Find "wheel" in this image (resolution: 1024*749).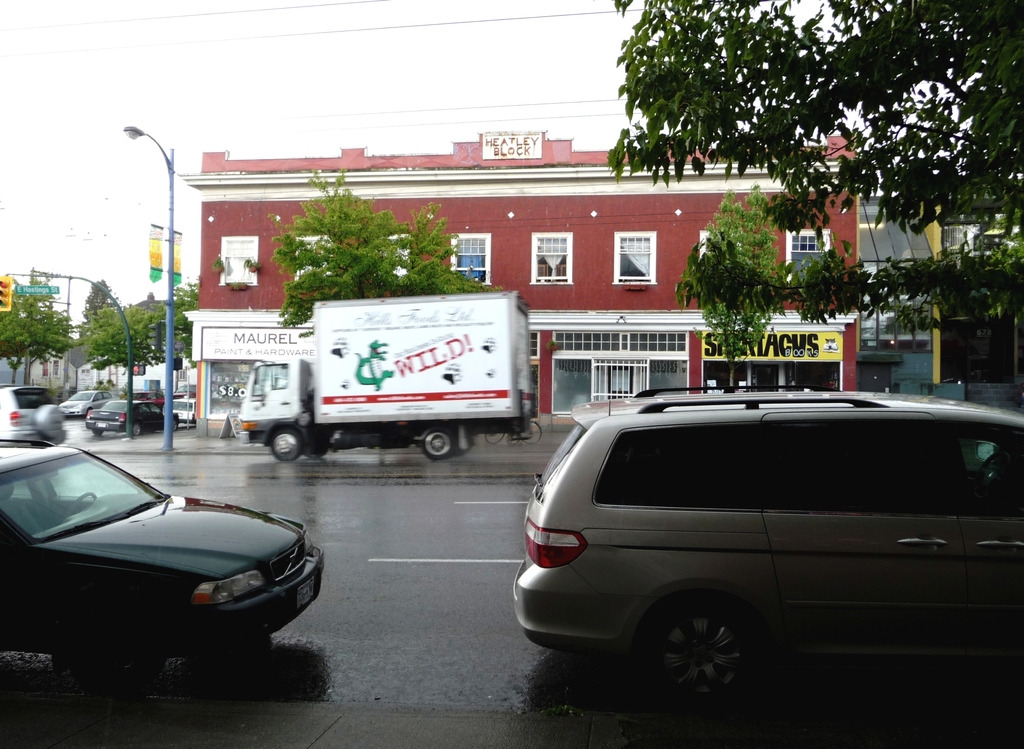
crop(521, 419, 542, 446).
